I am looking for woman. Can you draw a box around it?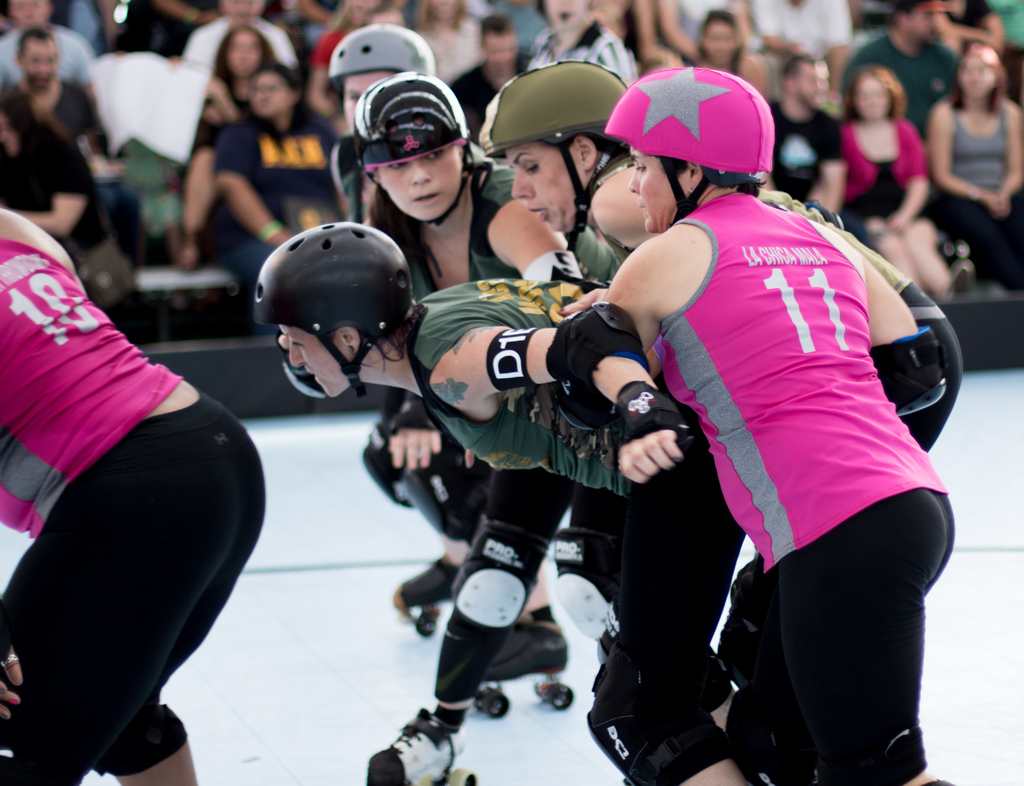
Sure, the bounding box is {"x1": 0, "y1": 141, "x2": 261, "y2": 785}.
